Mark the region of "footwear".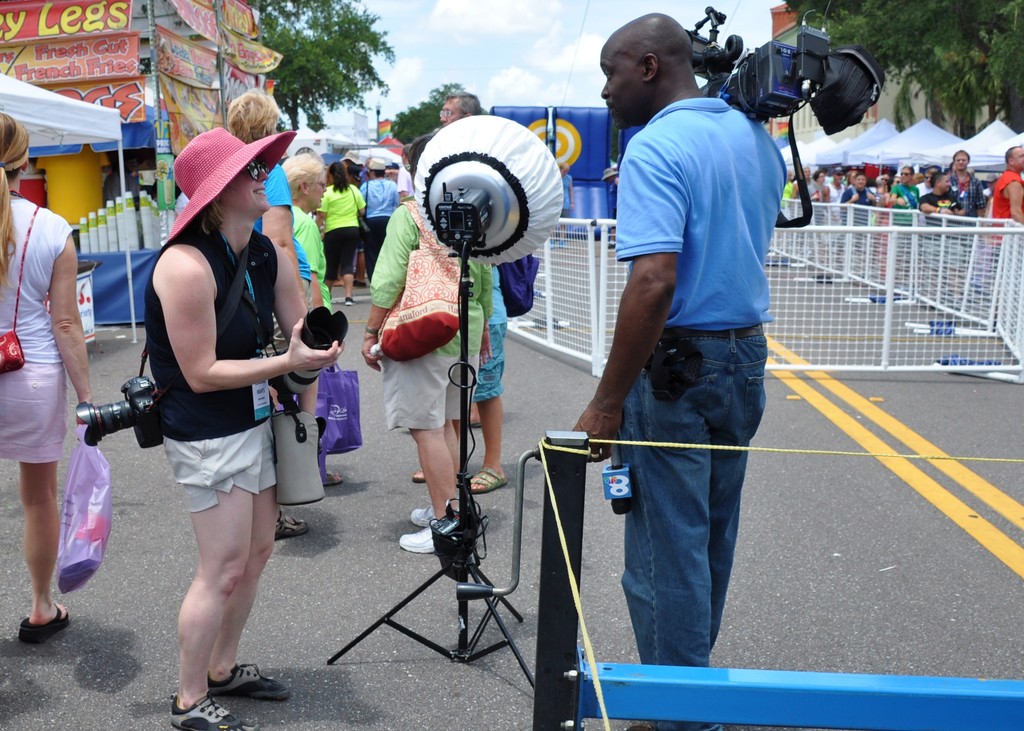
Region: select_region(412, 505, 436, 526).
